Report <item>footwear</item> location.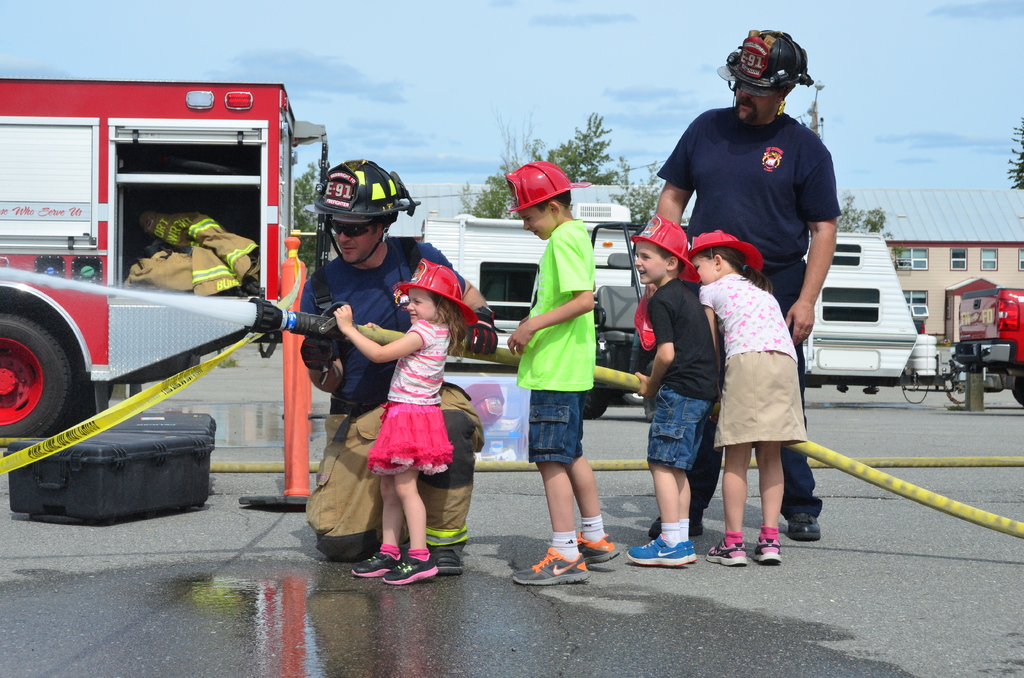
Report: rect(430, 543, 467, 574).
